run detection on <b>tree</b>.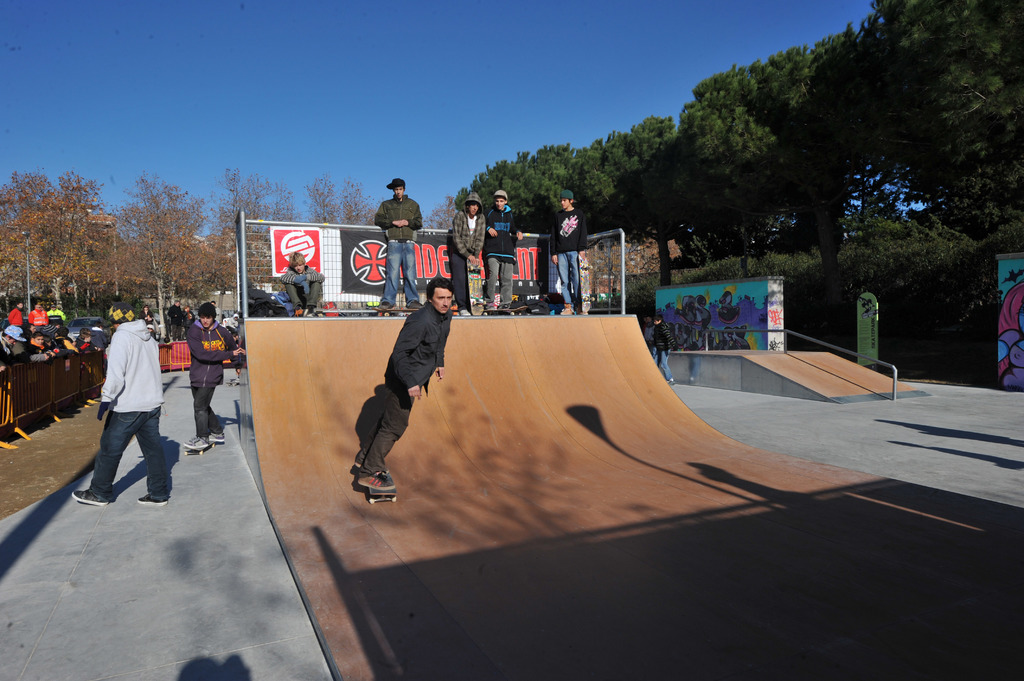
Result: (x1=836, y1=0, x2=1023, y2=256).
